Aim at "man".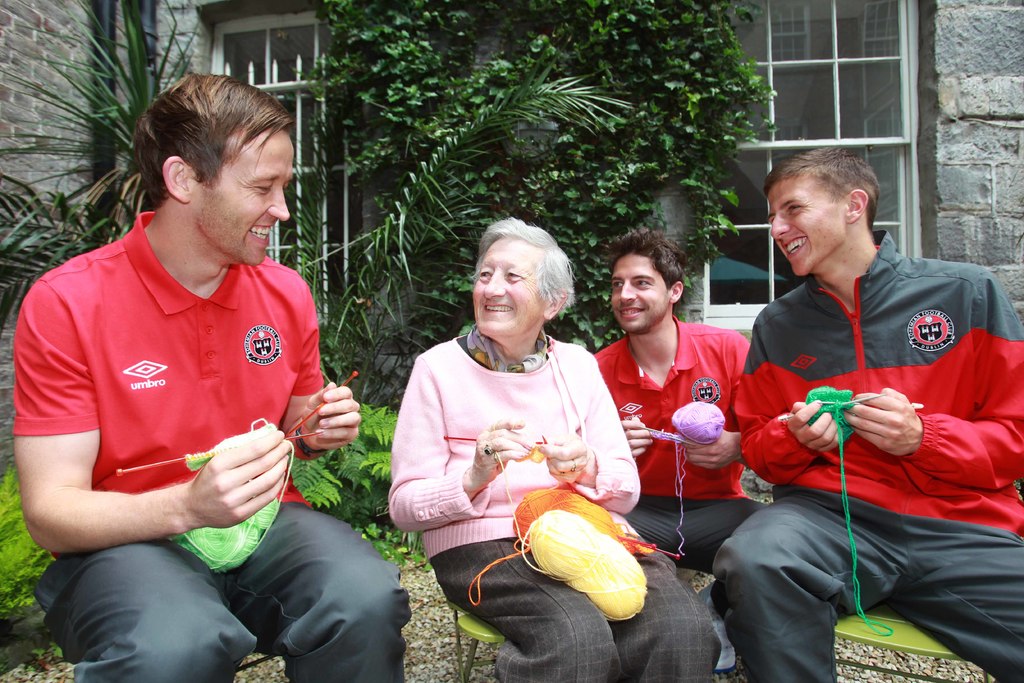
Aimed at bbox=(10, 69, 408, 682).
